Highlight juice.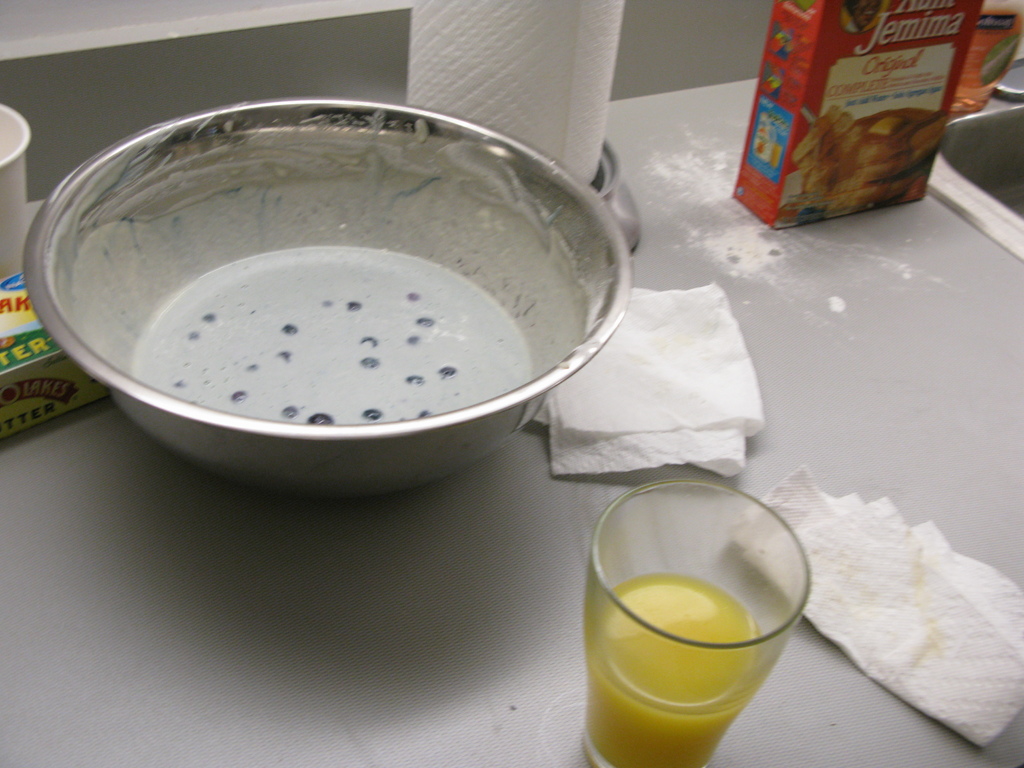
Highlighted region: crop(579, 511, 820, 749).
